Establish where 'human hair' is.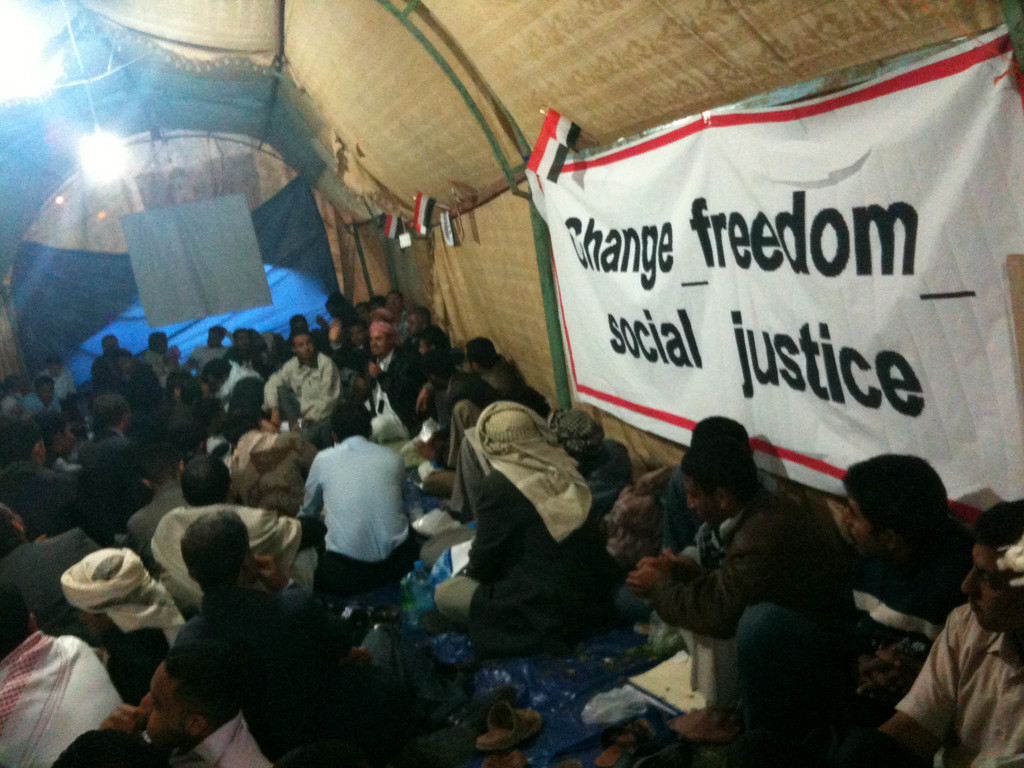
Established at l=47, t=729, r=168, b=767.
